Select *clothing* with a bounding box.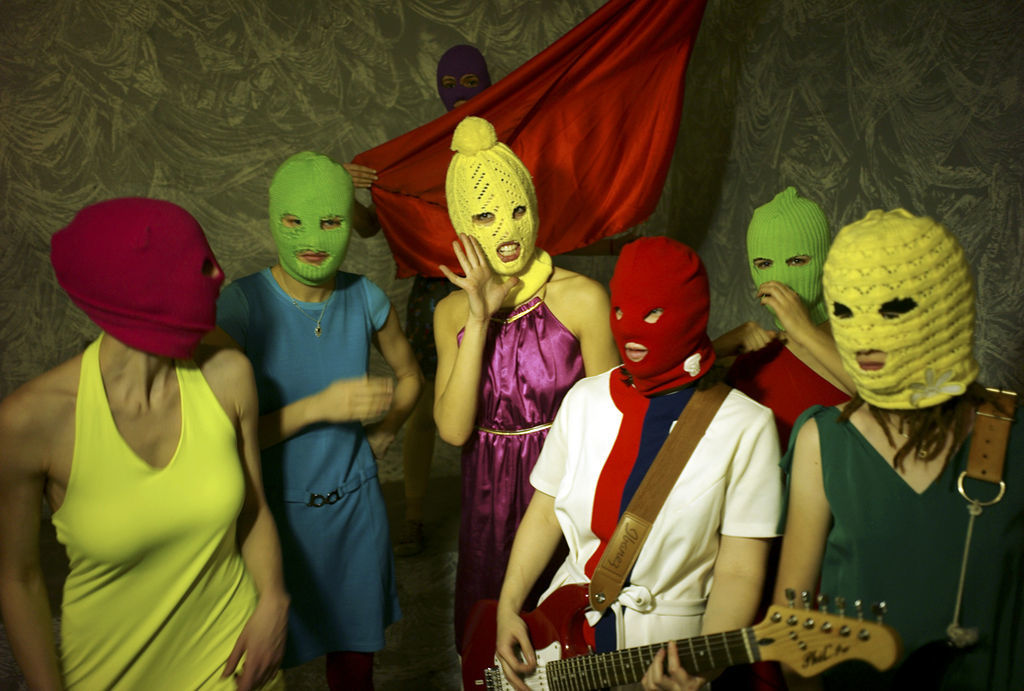
locate(789, 392, 1023, 690).
